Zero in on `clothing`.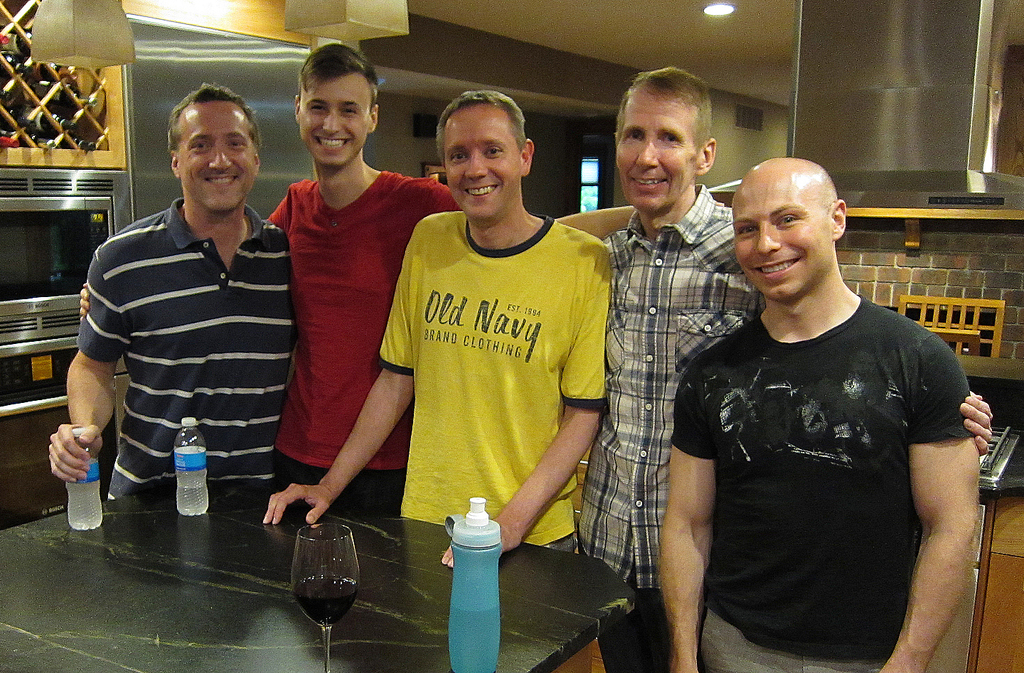
Zeroed in: locate(727, 173, 833, 299).
